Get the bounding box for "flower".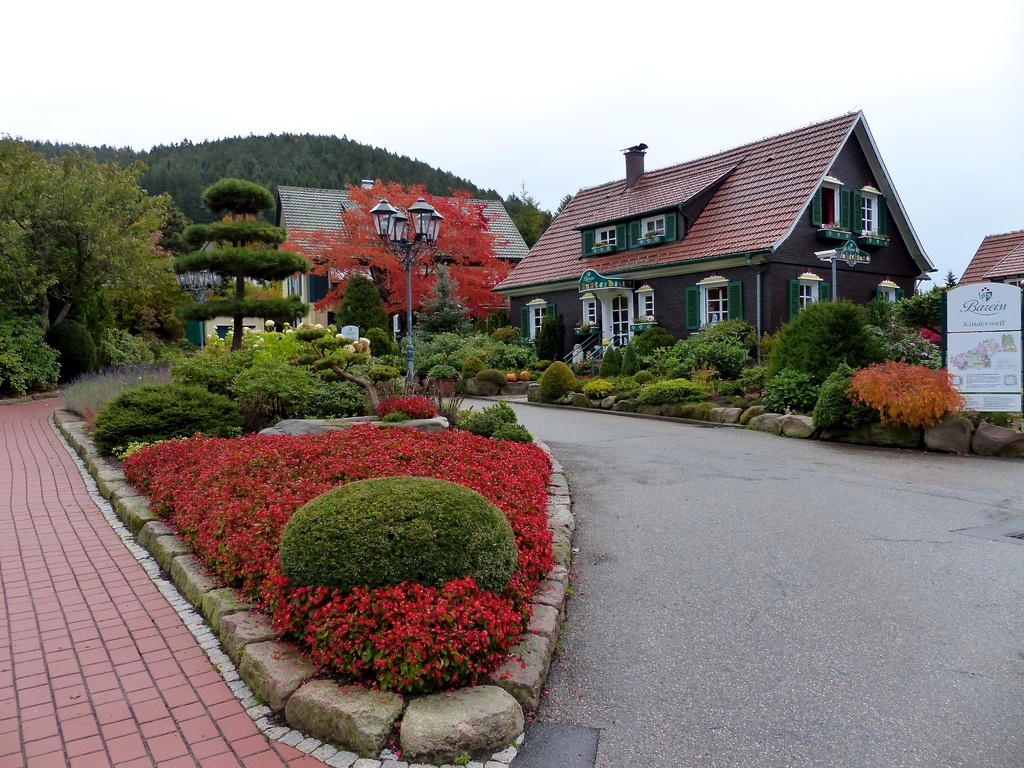
373/658/385/668.
